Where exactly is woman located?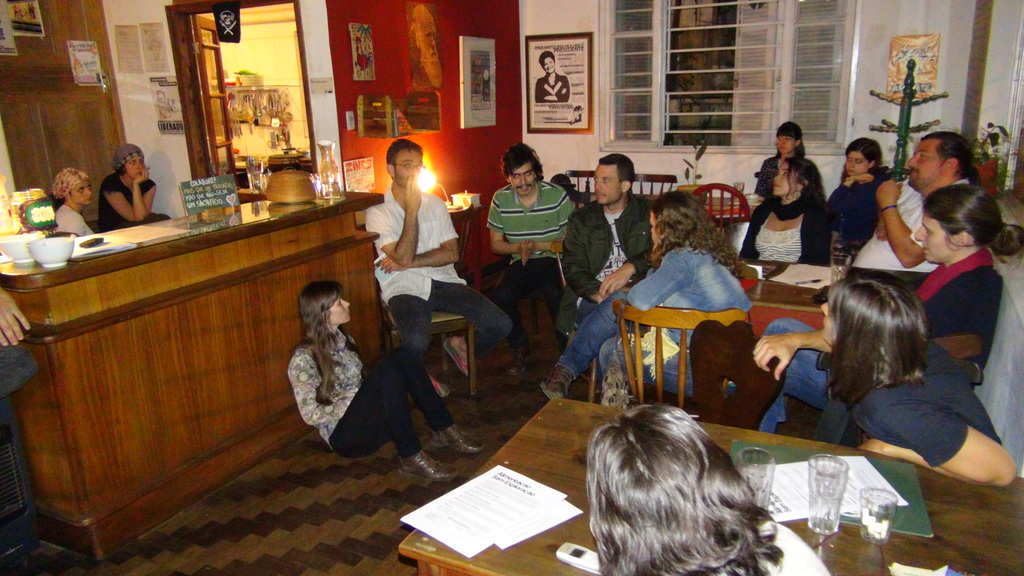
Its bounding box is {"left": 733, "top": 151, "right": 830, "bottom": 268}.
